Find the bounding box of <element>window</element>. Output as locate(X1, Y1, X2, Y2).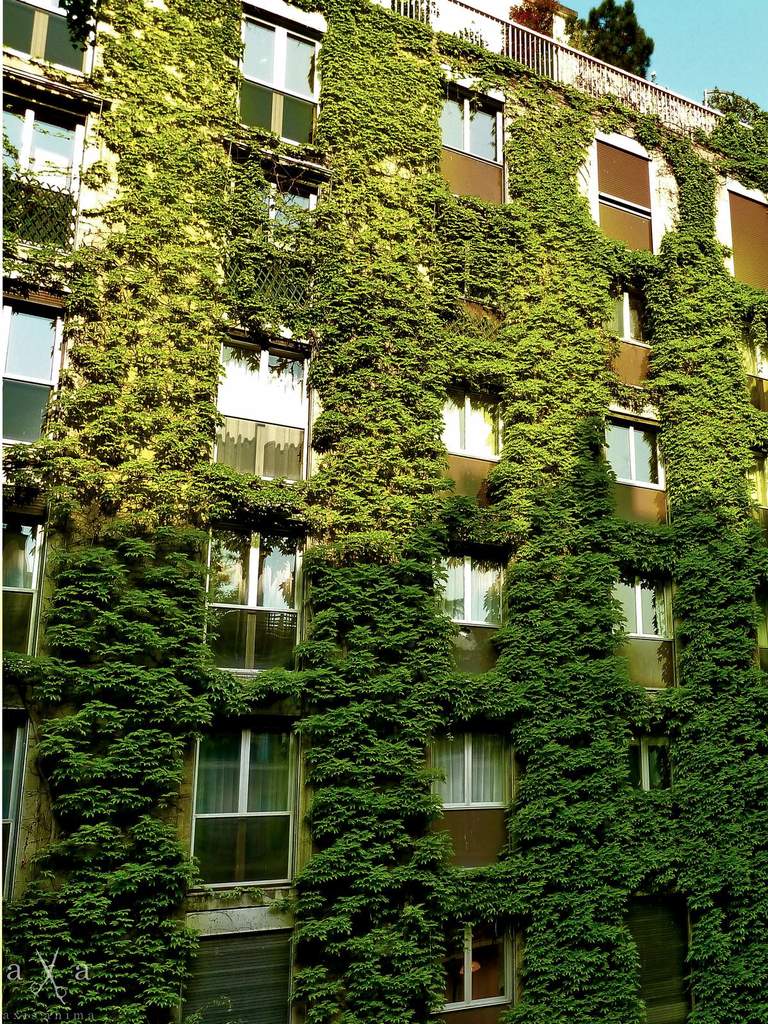
locate(596, 139, 653, 252).
